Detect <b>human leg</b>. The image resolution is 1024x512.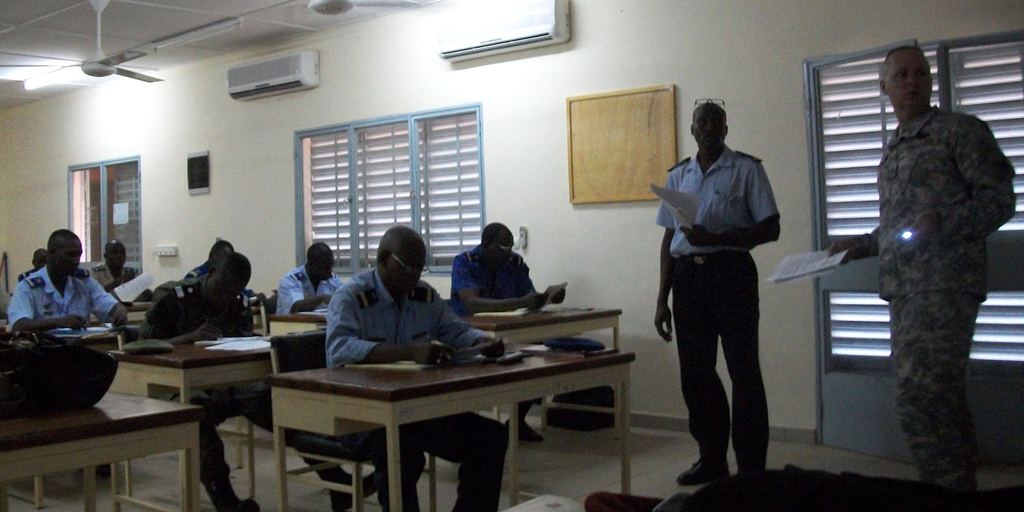
375, 422, 412, 503.
